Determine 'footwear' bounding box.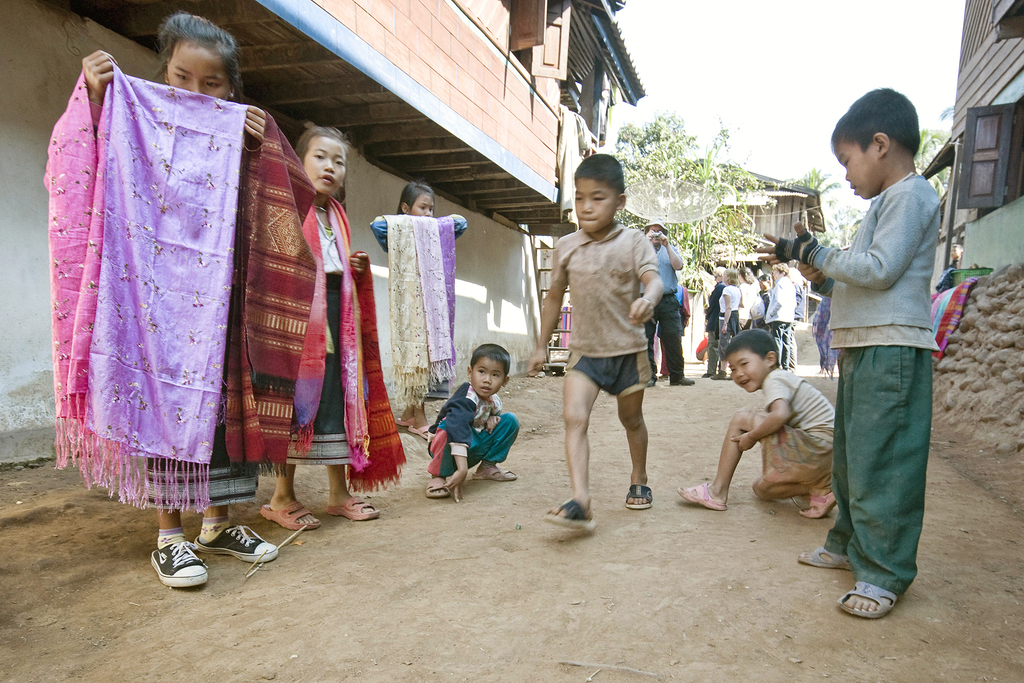
Determined: <bbox>680, 372, 698, 384</bbox>.
